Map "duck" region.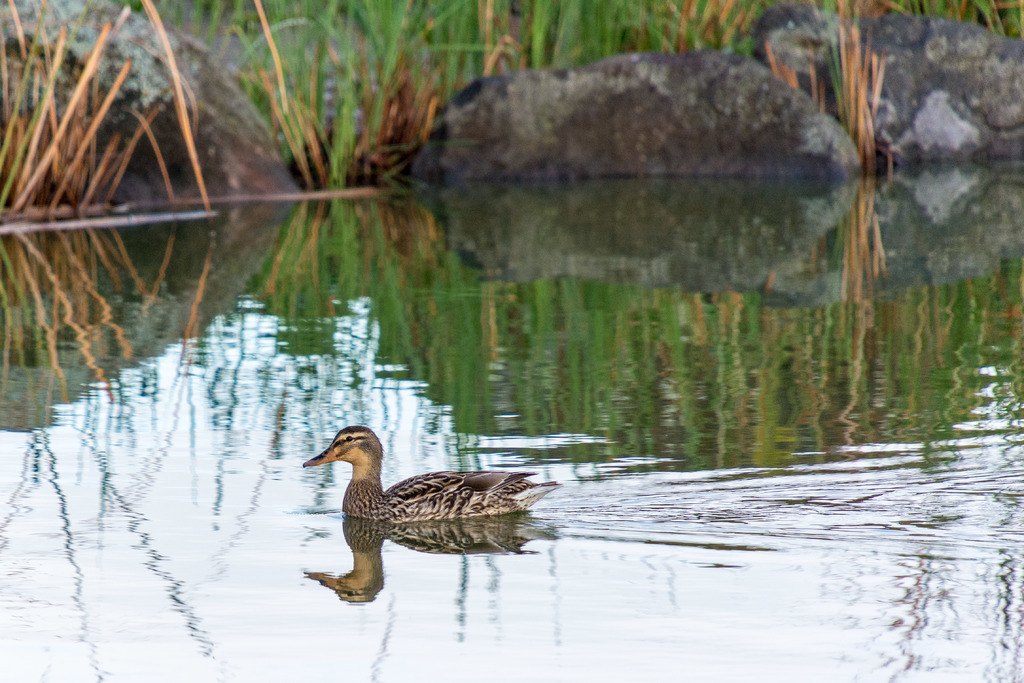
Mapped to (left=303, top=422, right=564, bottom=525).
